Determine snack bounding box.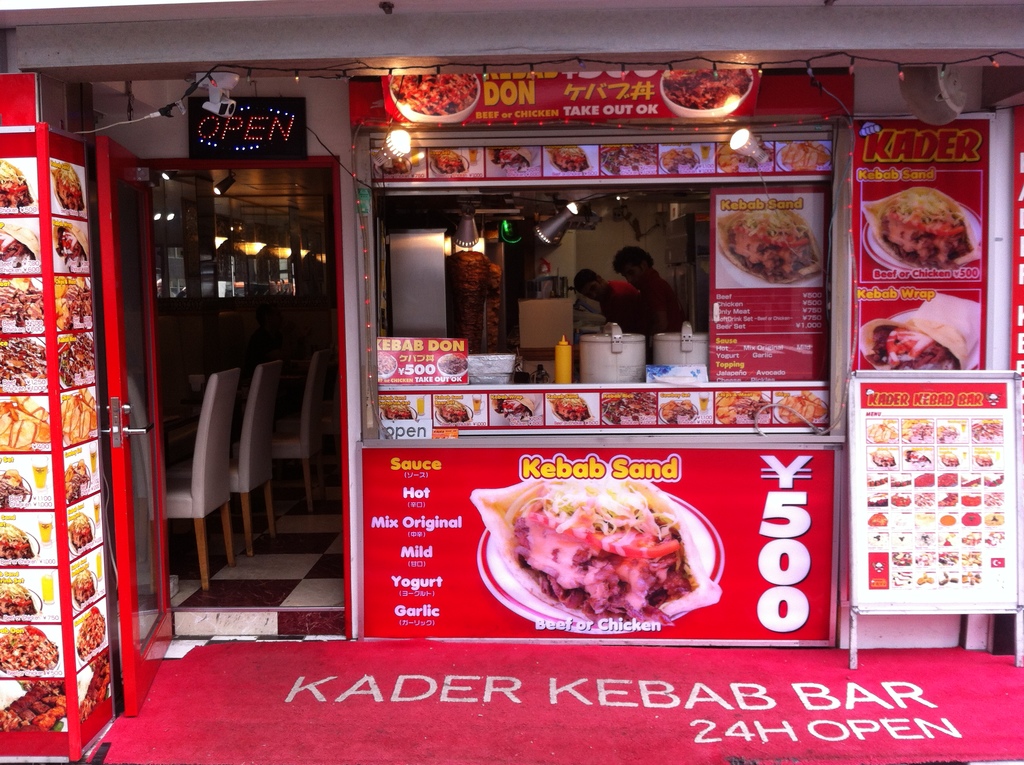
Determined: 68/513/97/544.
